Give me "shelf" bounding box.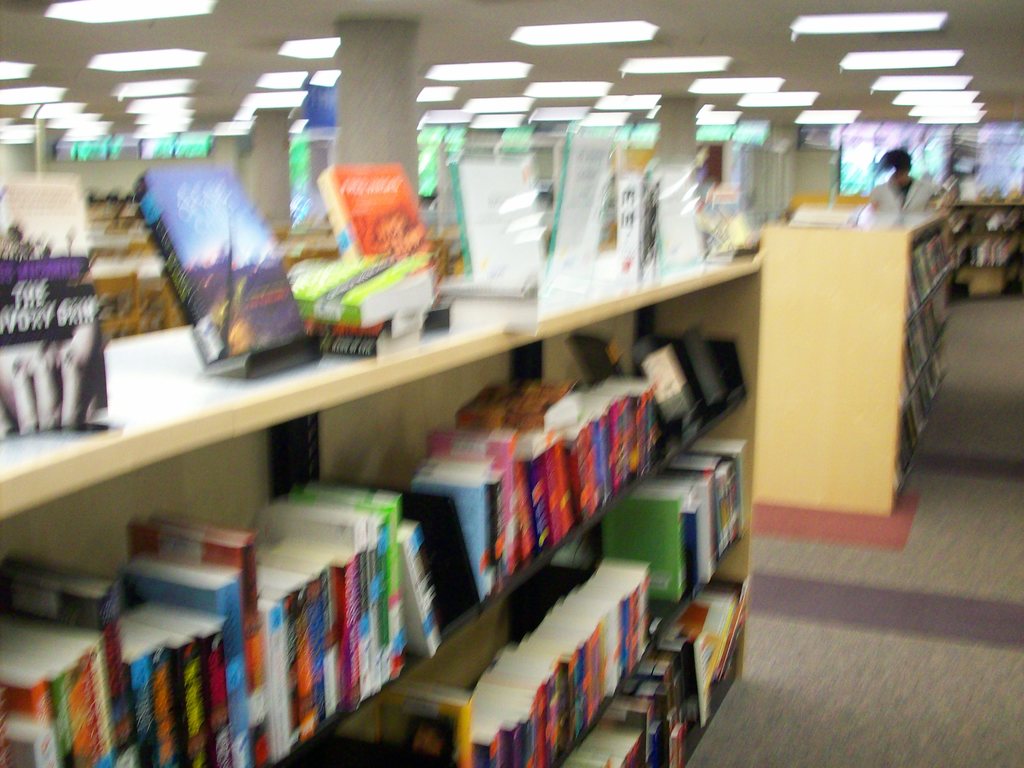
<bbox>0, 253, 765, 767</bbox>.
